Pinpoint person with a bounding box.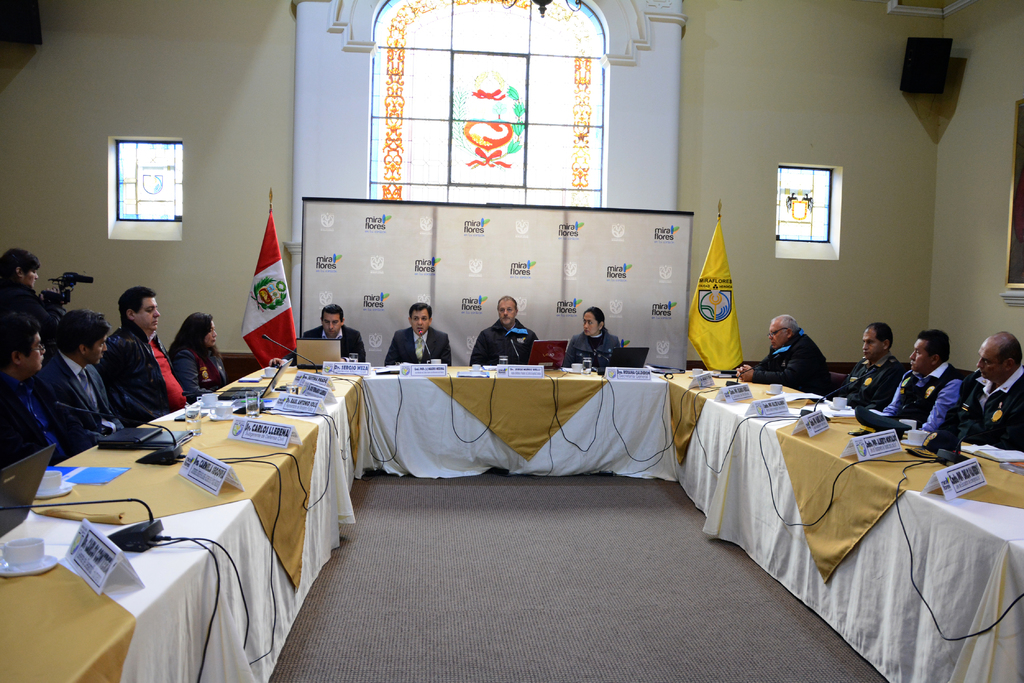
(94,280,184,427).
